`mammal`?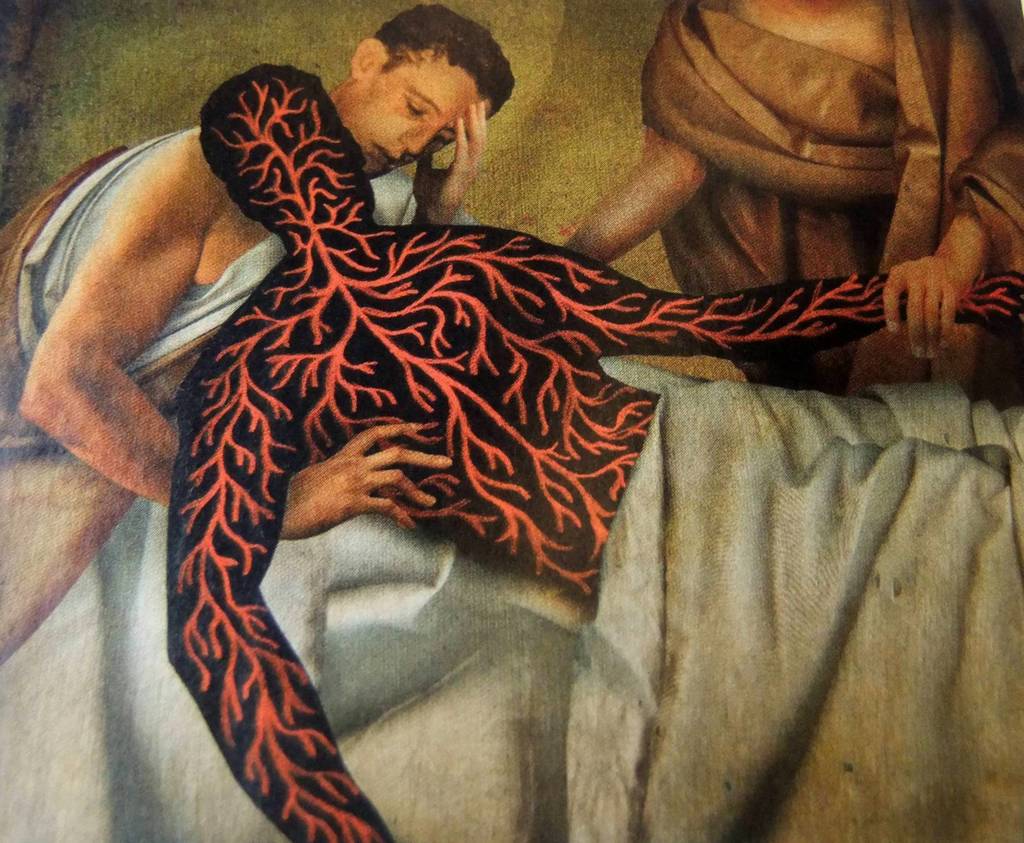
(left=0, top=3, right=520, bottom=534)
